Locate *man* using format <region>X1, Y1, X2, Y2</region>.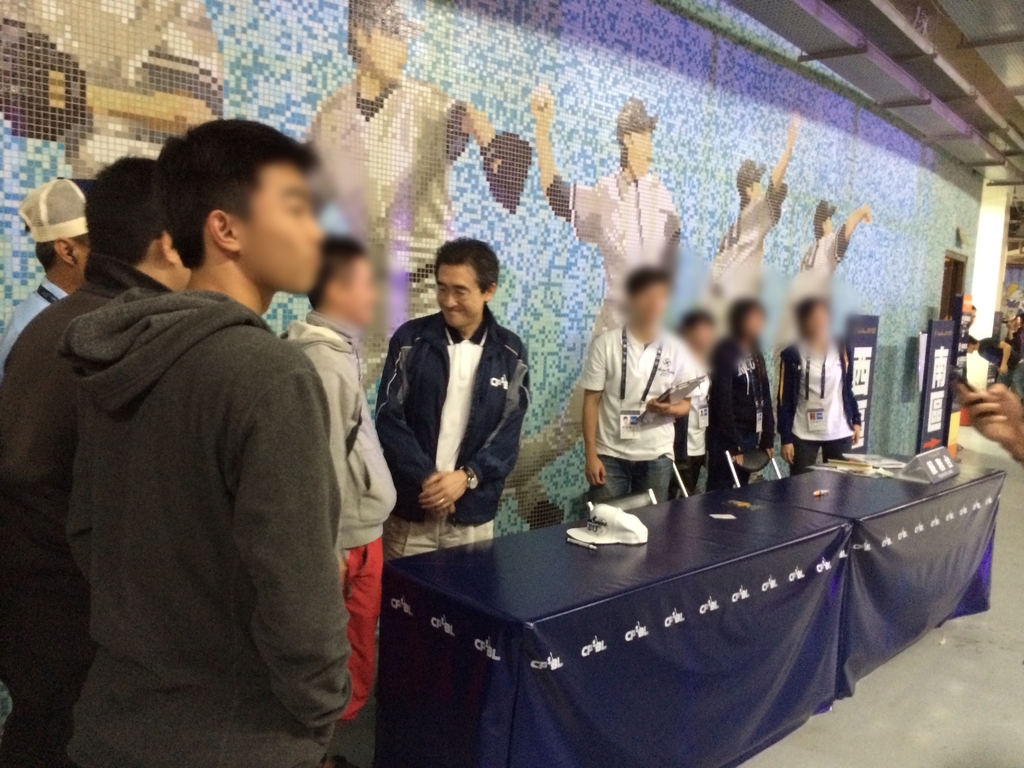
<region>68, 110, 346, 767</region>.
